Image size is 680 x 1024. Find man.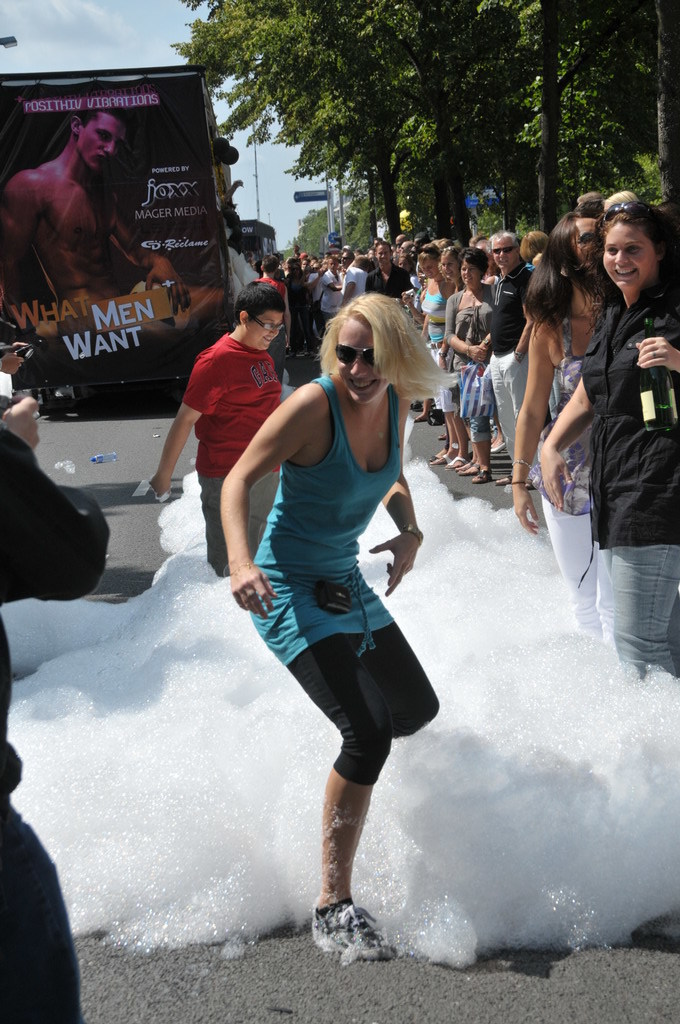
bbox=[363, 242, 423, 300].
